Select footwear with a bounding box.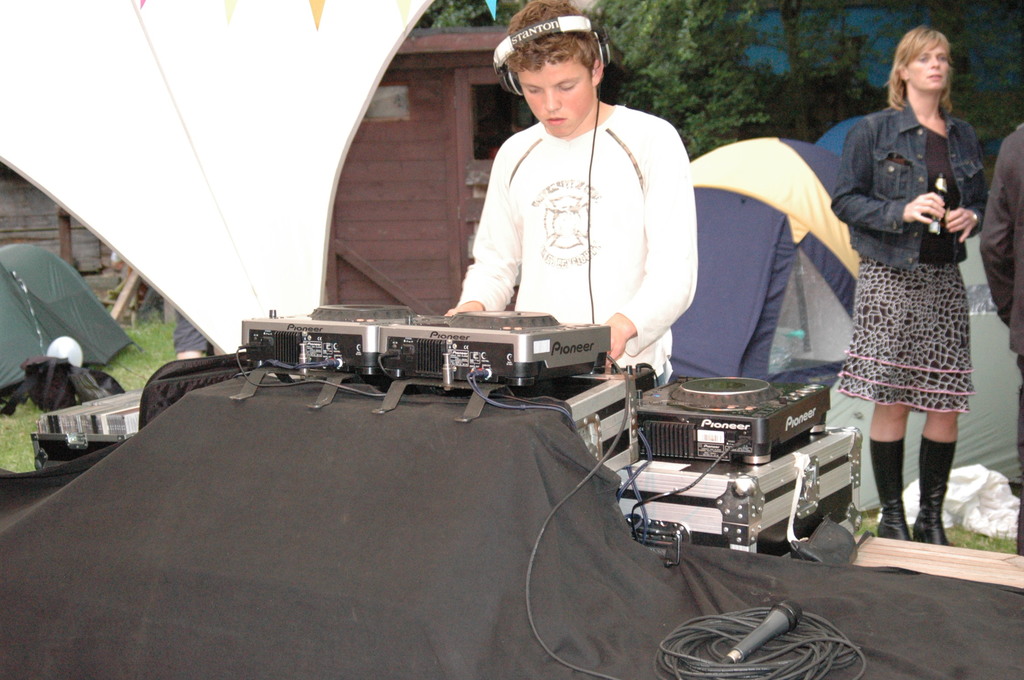
874:435:911:539.
